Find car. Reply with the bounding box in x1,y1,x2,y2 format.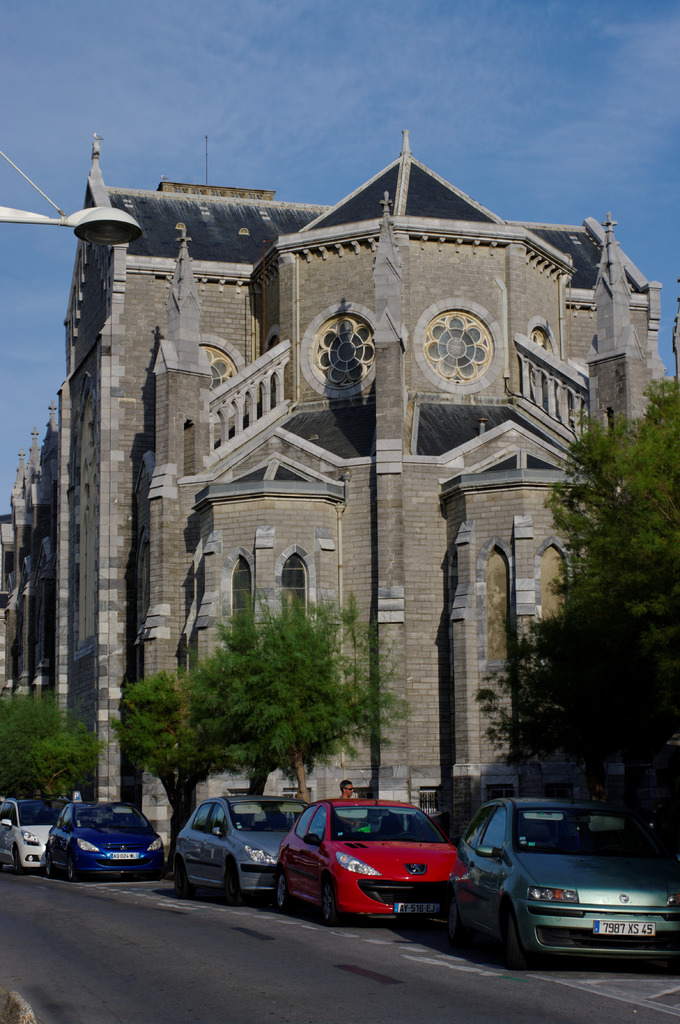
0,788,81,876.
